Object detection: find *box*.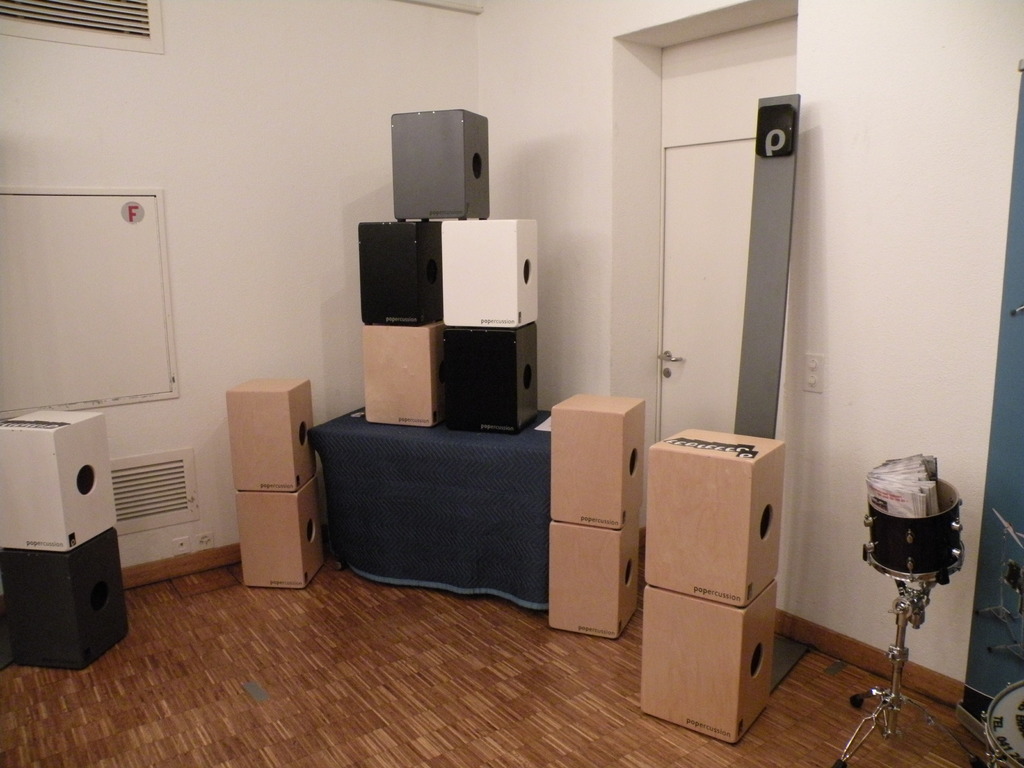
<bbox>547, 518, 639, 643</bbox>.
